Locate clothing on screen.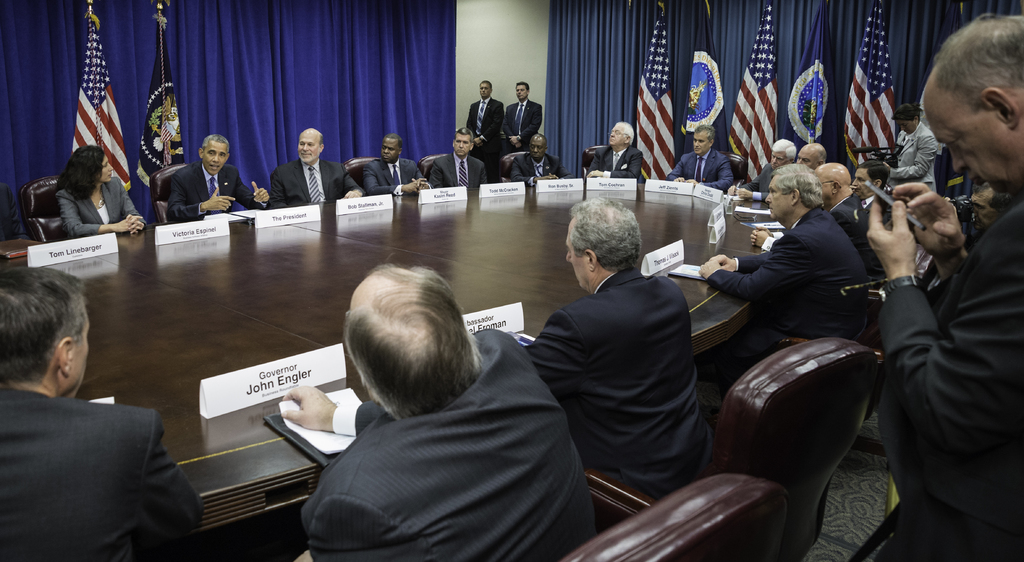
On screen at left=736, top=162, right=776, bottom=201.
